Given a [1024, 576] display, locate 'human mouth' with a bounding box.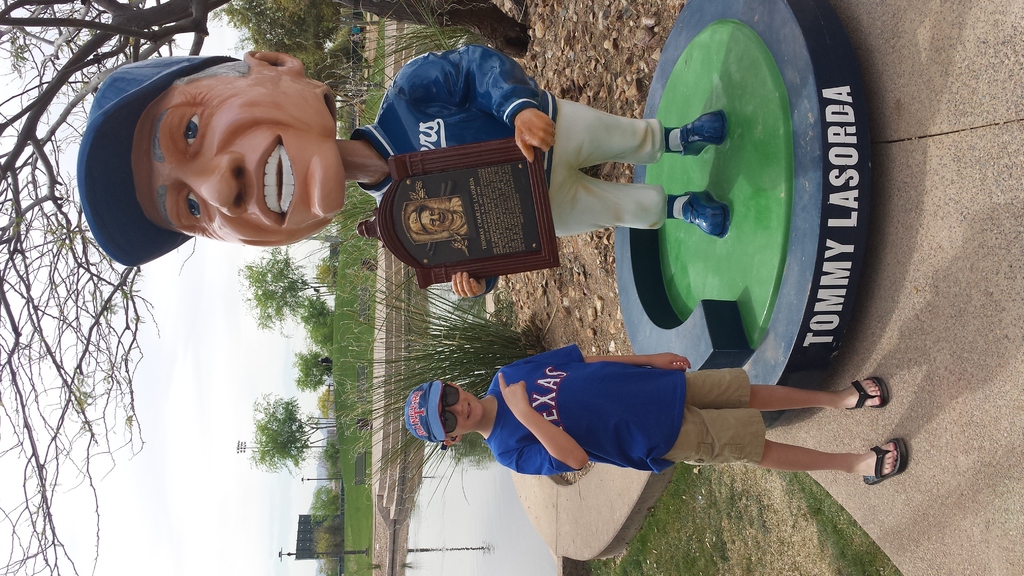
Located: 467,404,471,421.
